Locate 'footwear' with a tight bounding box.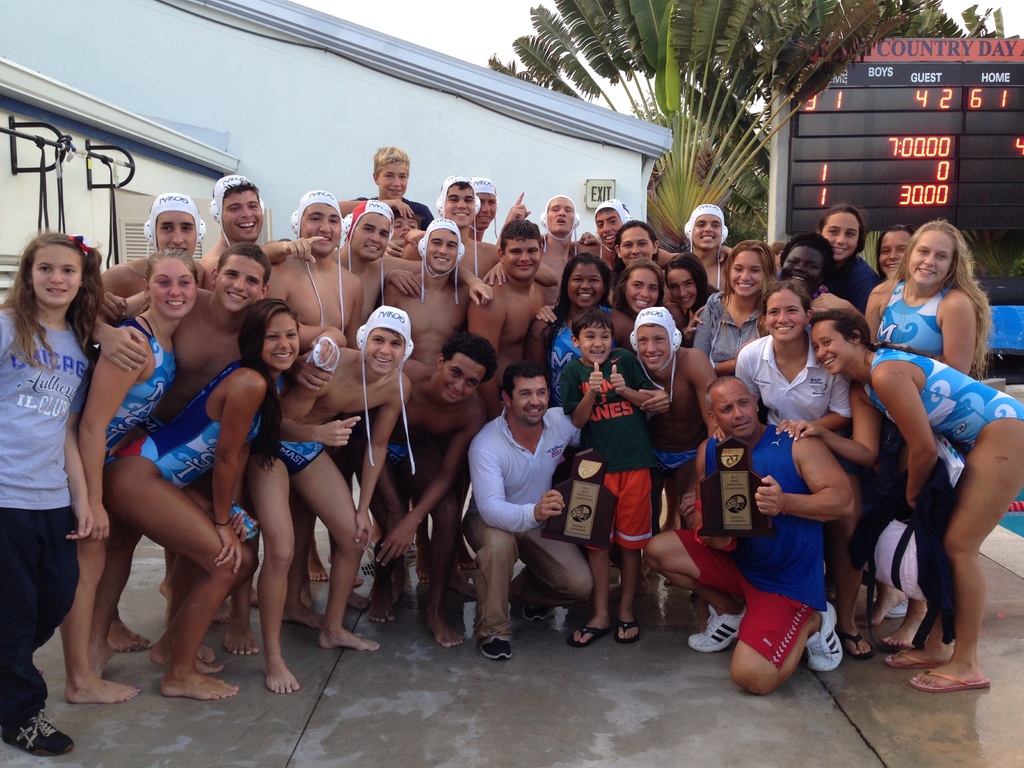
detection(844, 628, 869, 660).
